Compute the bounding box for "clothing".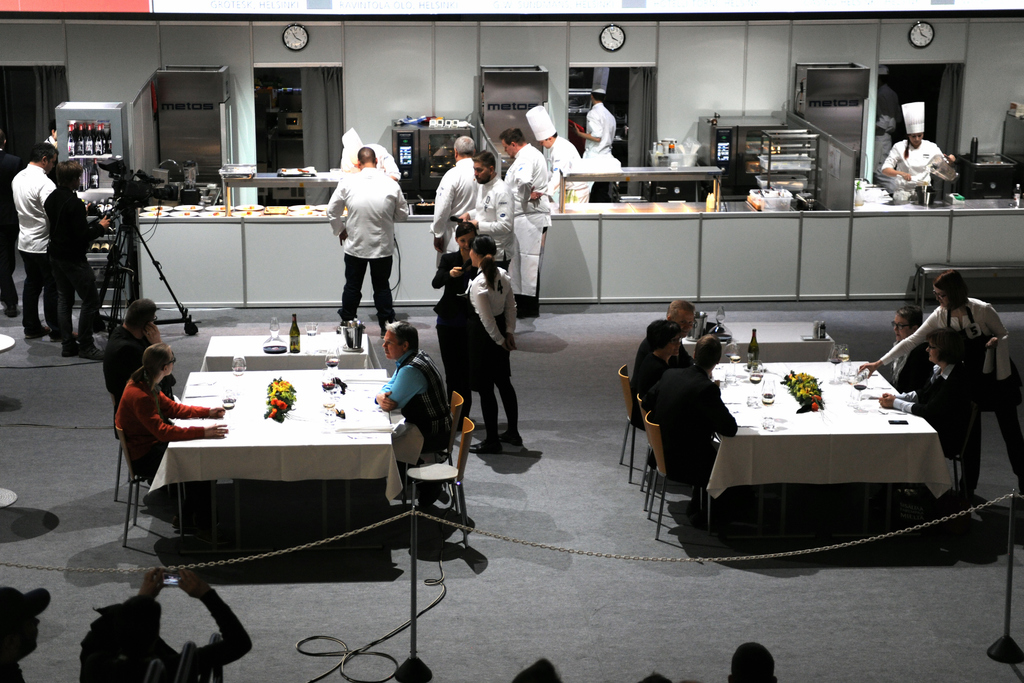
crop(469, 174, 522, 272).
